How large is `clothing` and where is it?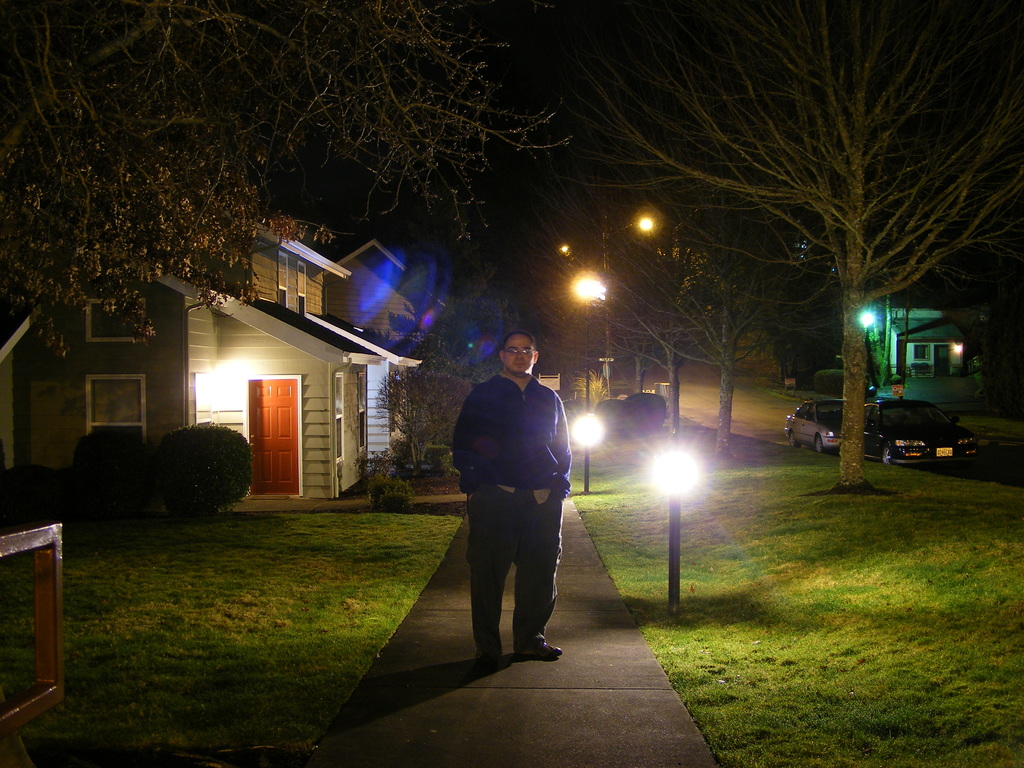
Bounding box: (left=445, top=376, right=572, bottom=654).
